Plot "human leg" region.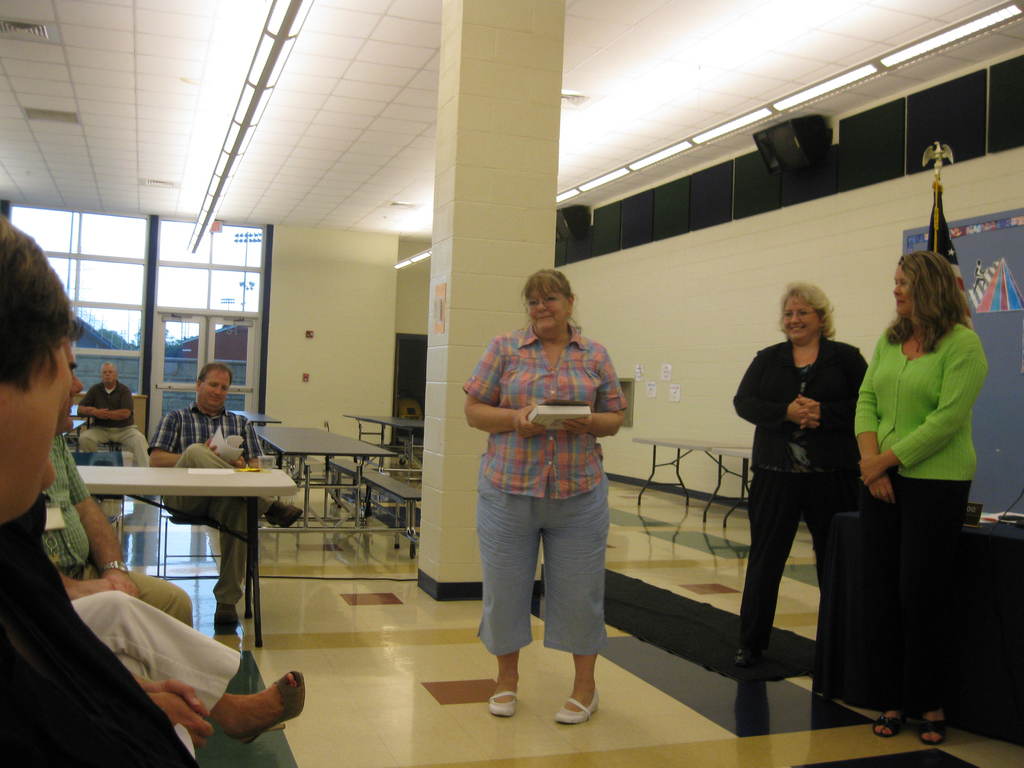
Plotted at [x1=745, y1=465, x2=799, y2=668].
